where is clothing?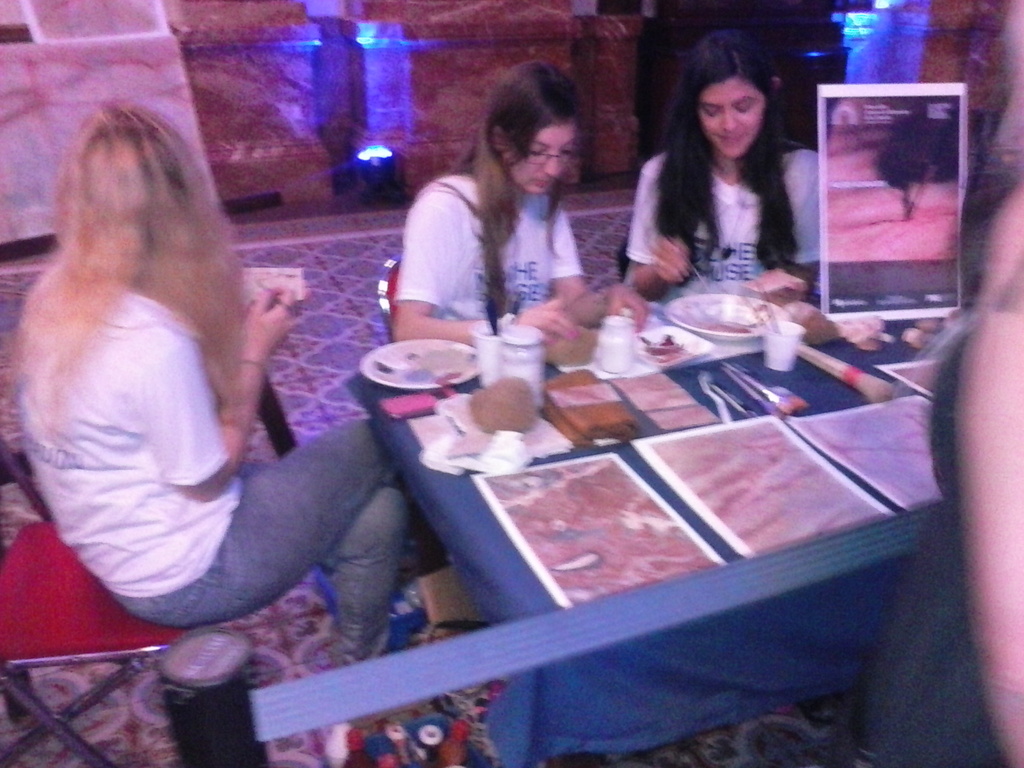
<region>617, 136, 838, 298</region>.
